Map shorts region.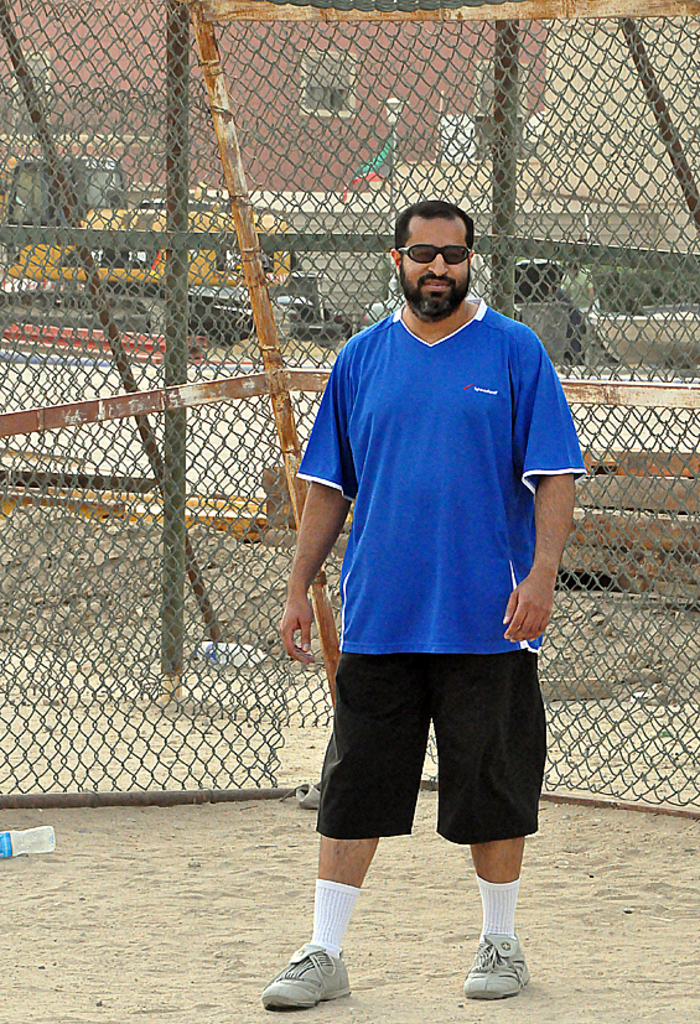
Mapped to bbox=(330, 661, 540, 826).
